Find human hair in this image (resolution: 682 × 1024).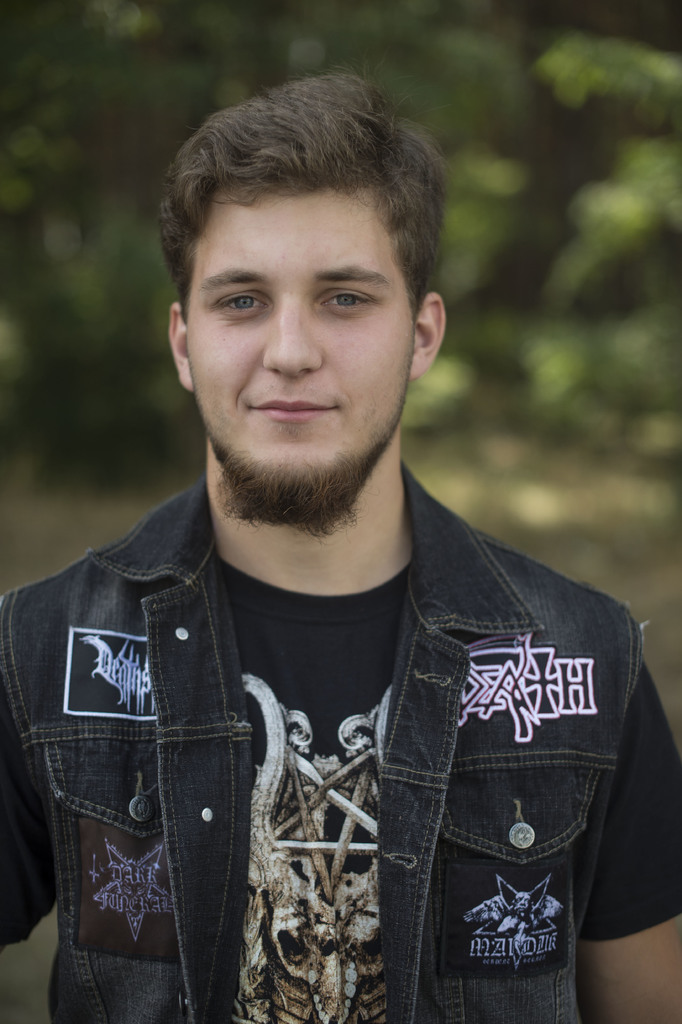
bbox=(159, 57, 453, 383).
